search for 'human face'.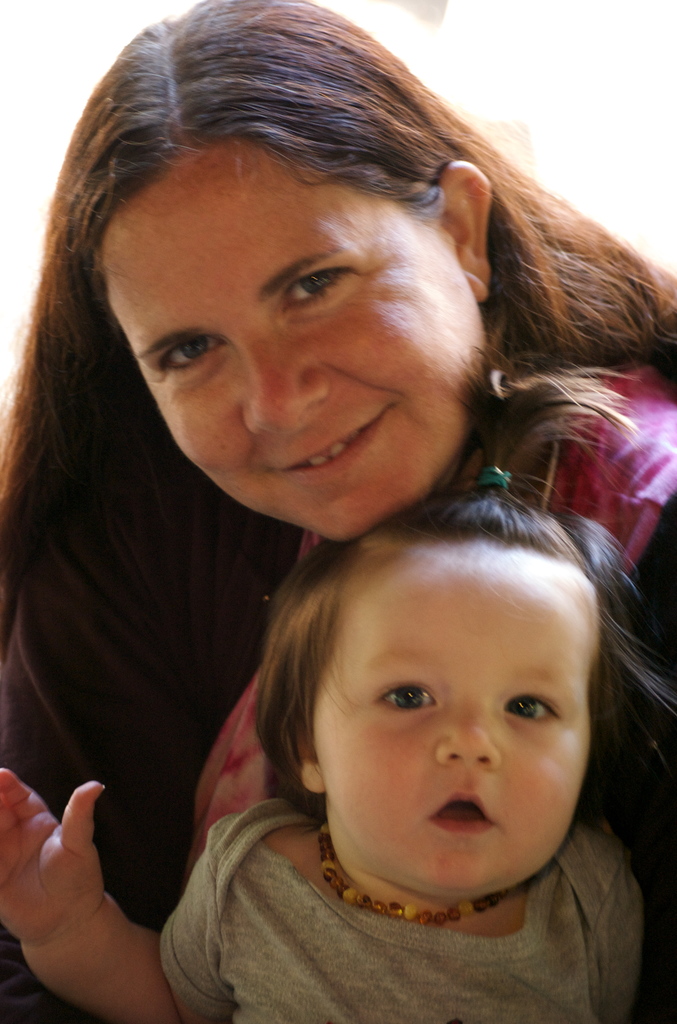
Found at box=[313, 547, 596, 888].
